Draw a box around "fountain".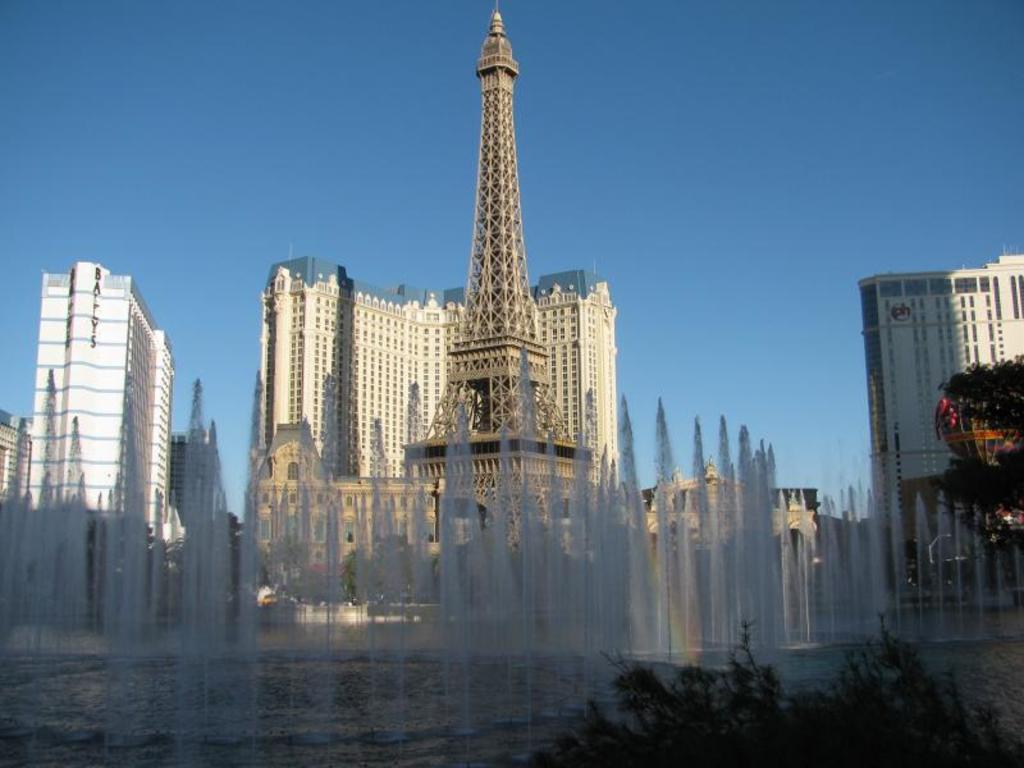
<box>0,342,1023,765</box>.
